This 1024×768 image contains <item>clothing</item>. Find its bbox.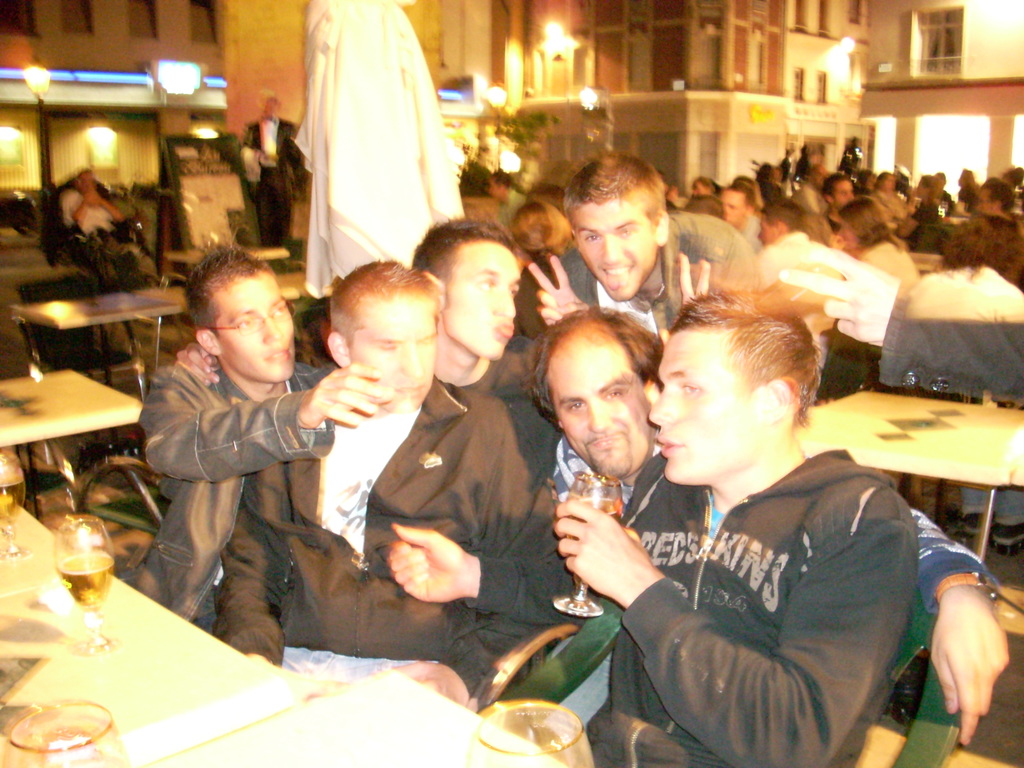
(456,216,835,428).
